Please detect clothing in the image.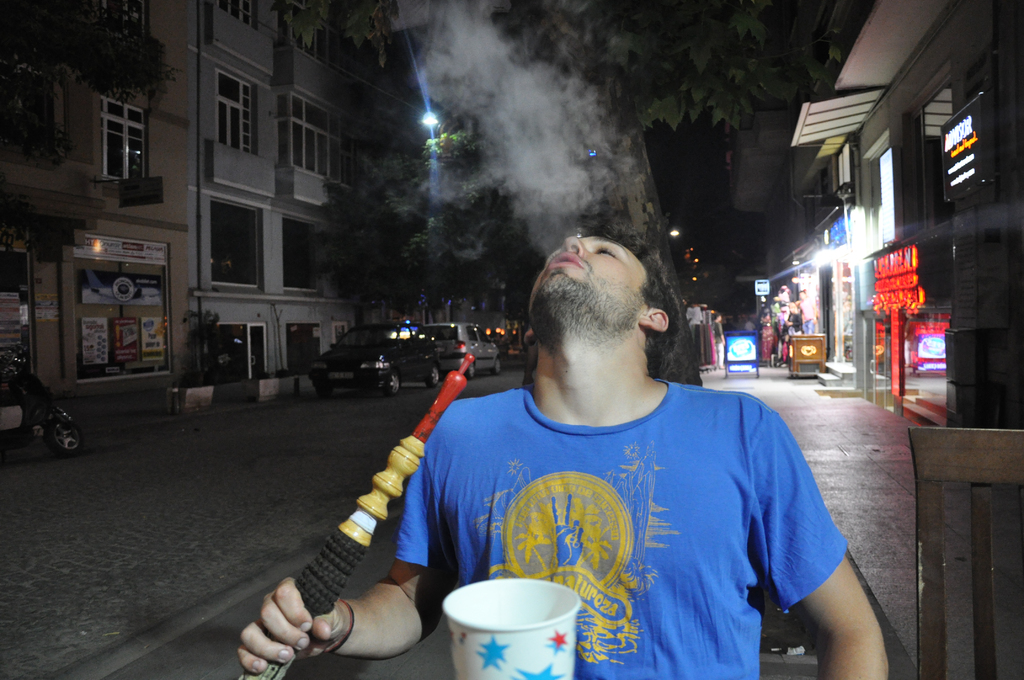
bbox=[714, 319, 725, 368].
